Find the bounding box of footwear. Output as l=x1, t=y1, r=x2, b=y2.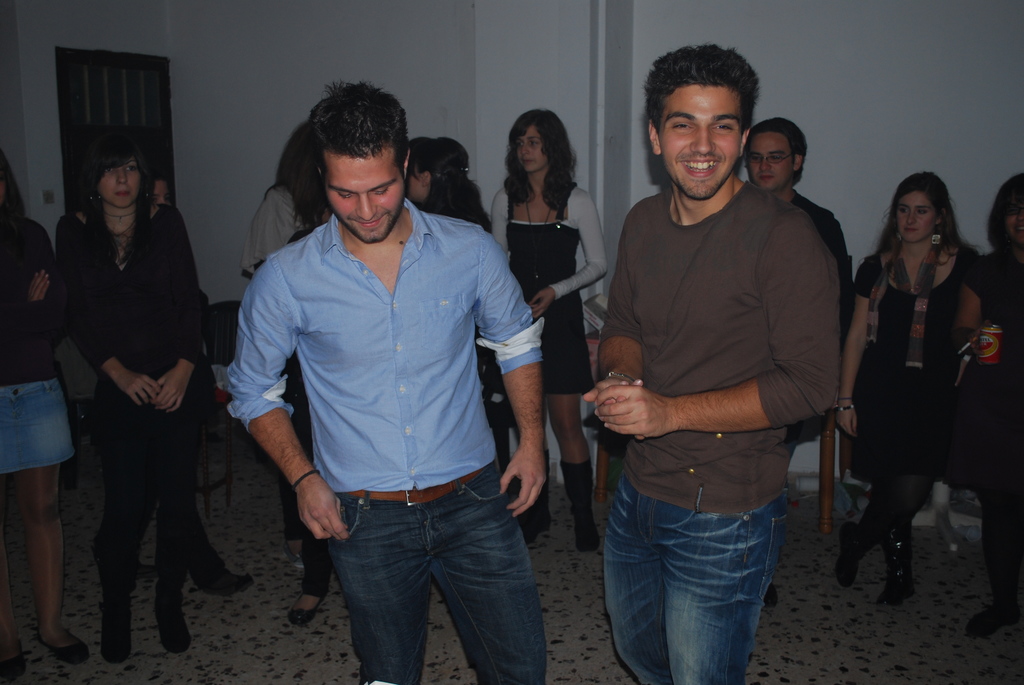
l=0, t=640, r=30, b=681.
